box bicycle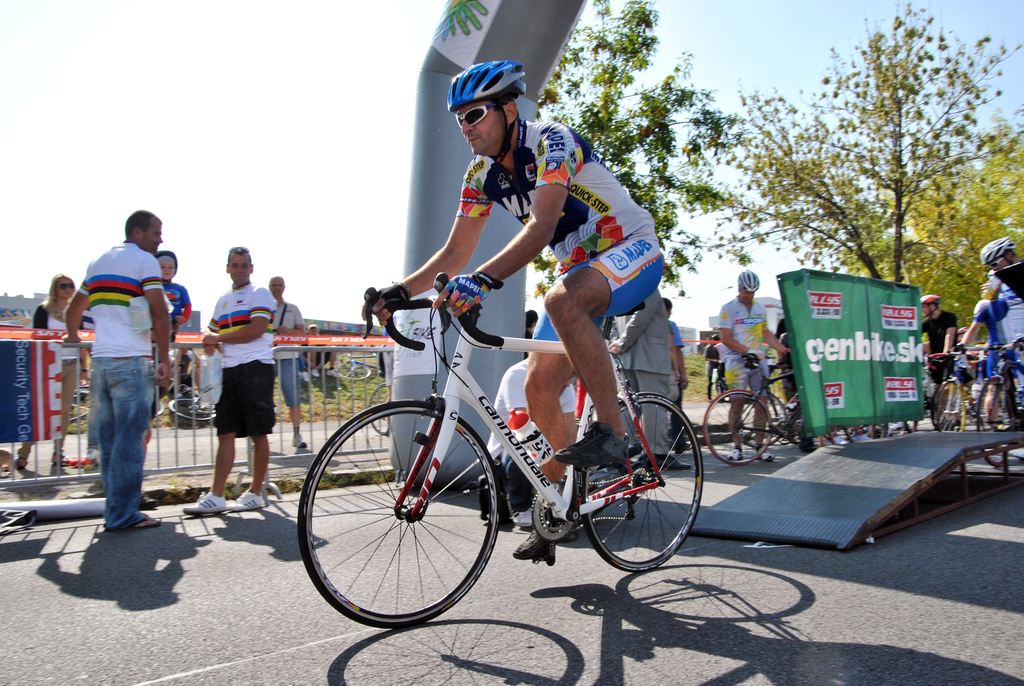
box(333, 349, 378, 380)
